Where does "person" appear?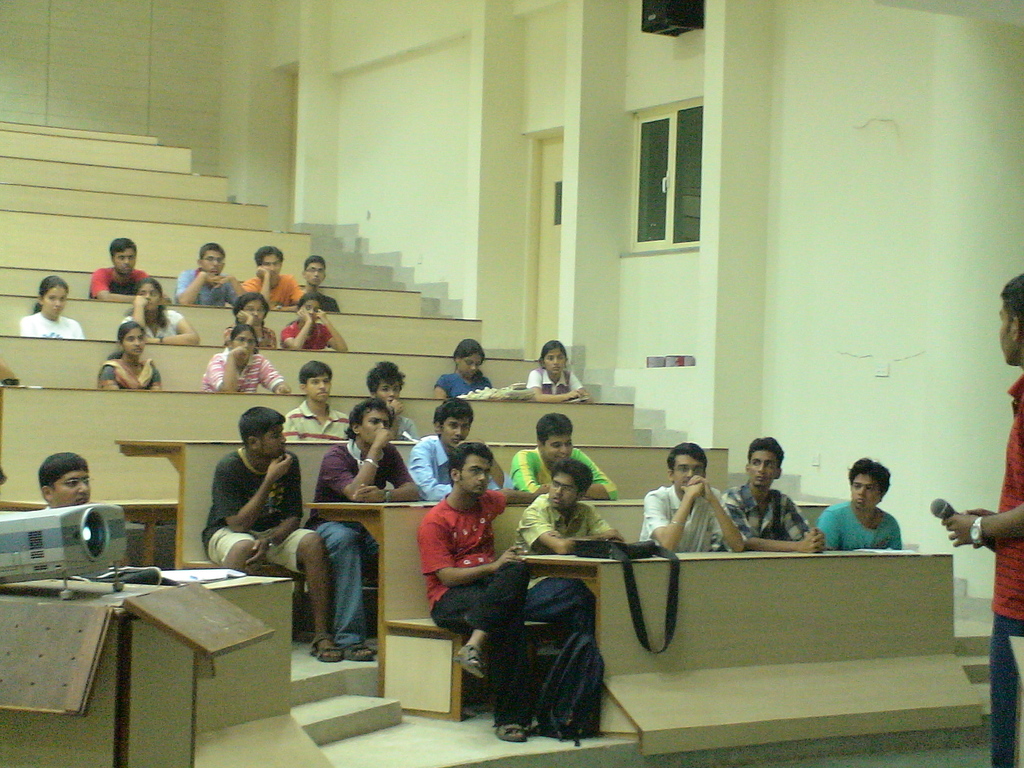
Appears at x1=285 y1=250 x2=343 y2=318.
